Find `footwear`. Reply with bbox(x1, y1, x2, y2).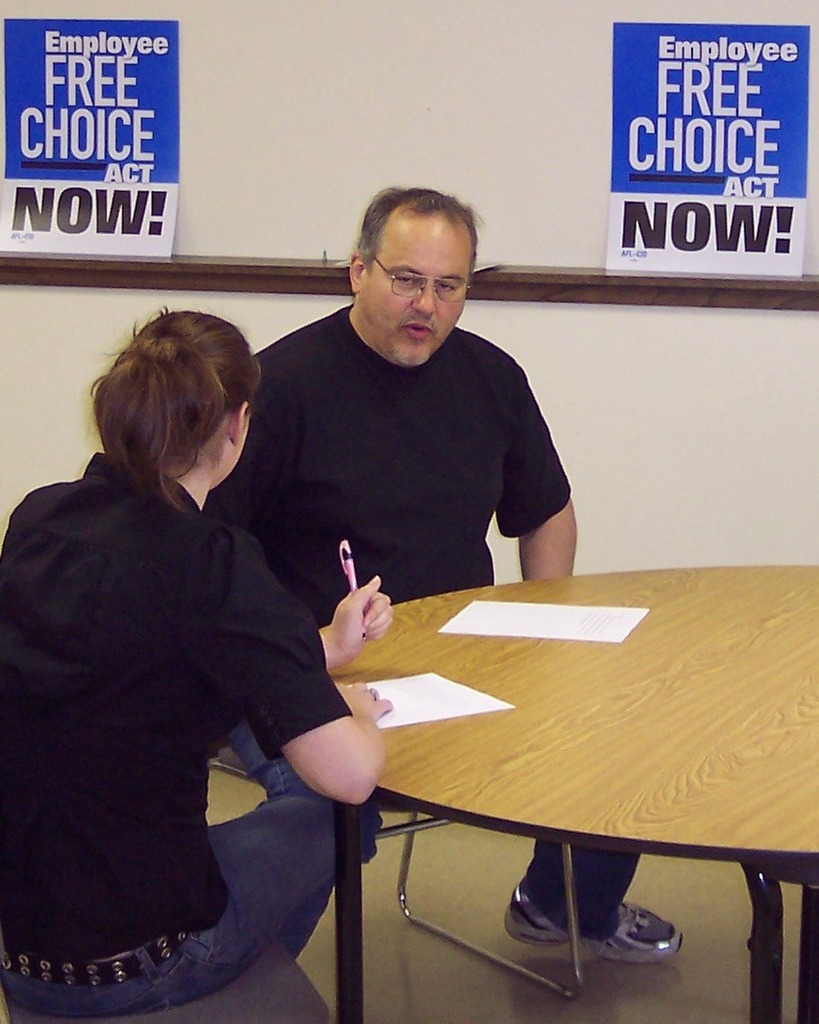
bbox(502, 883, 686, 969).
